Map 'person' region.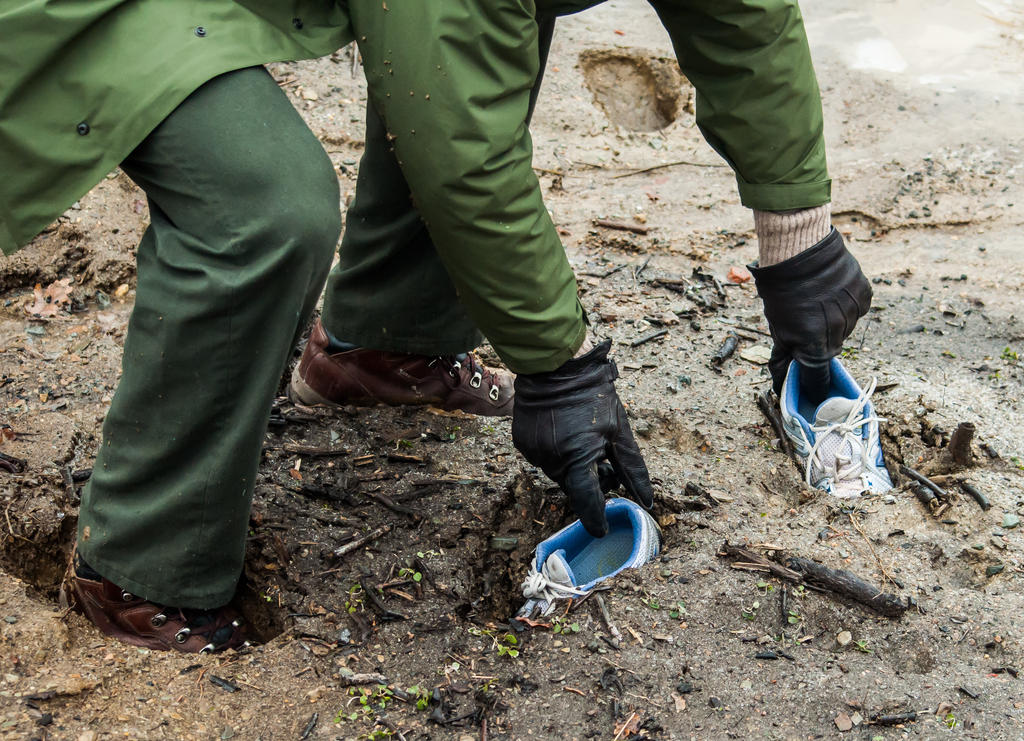
Mapped to rect(0, 0, 879, 656).
